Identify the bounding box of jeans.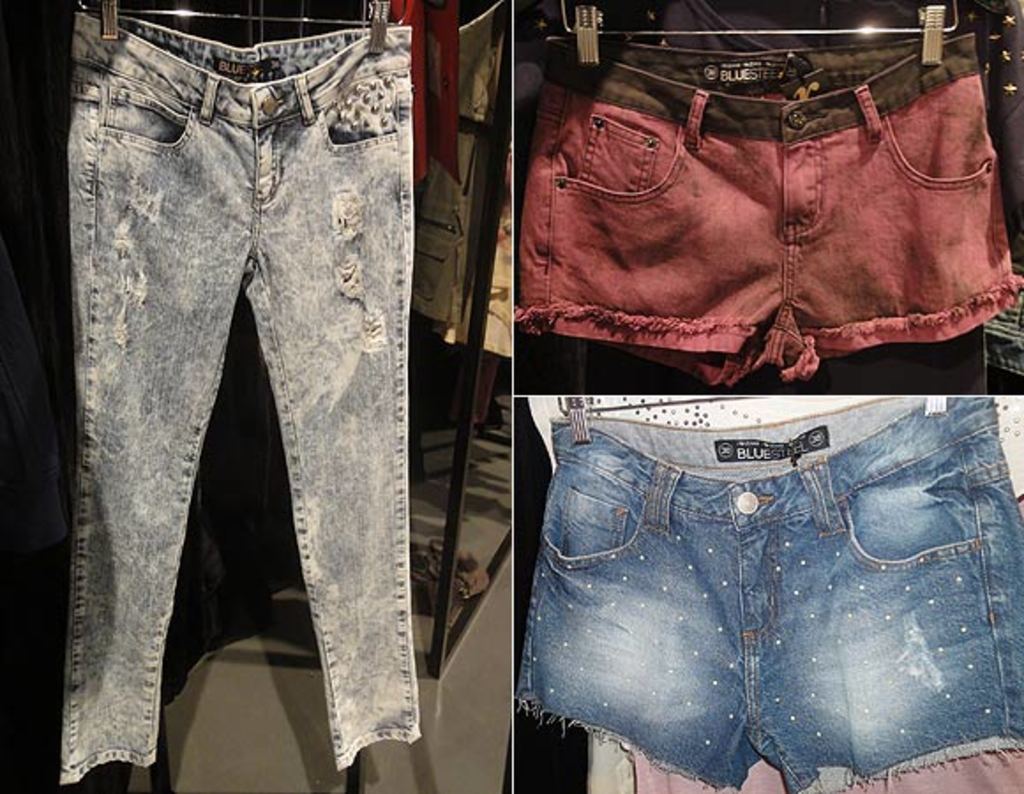
[60,14,413,776].
